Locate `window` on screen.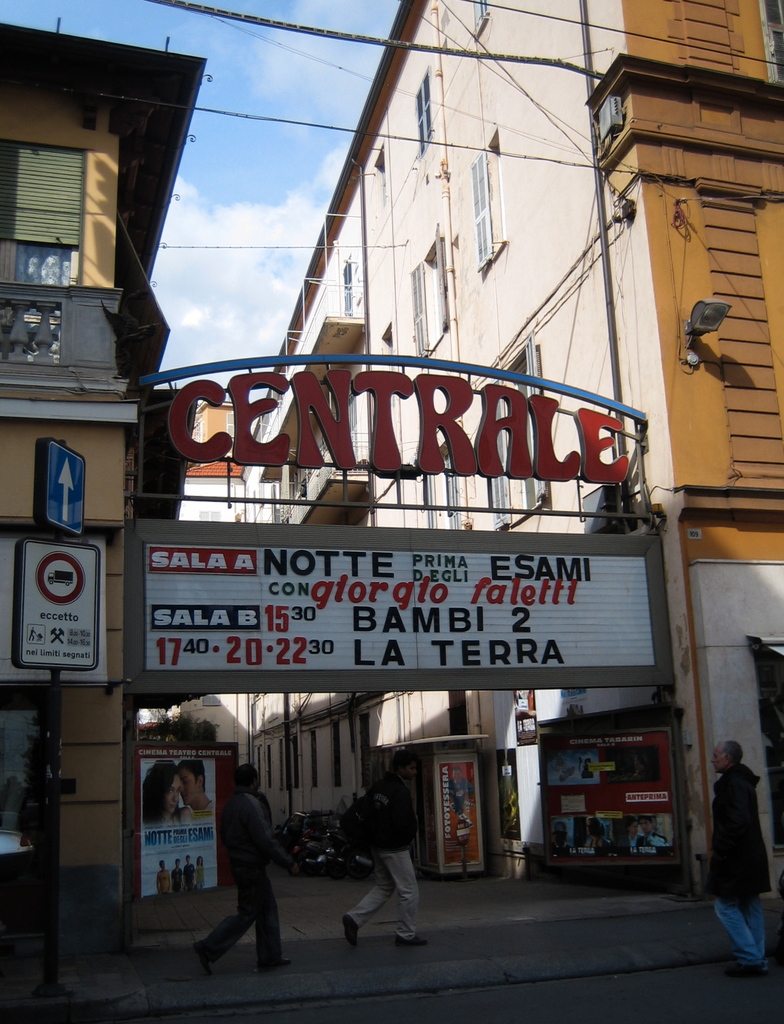
On screen at <box>341,253,355,314</box>.
